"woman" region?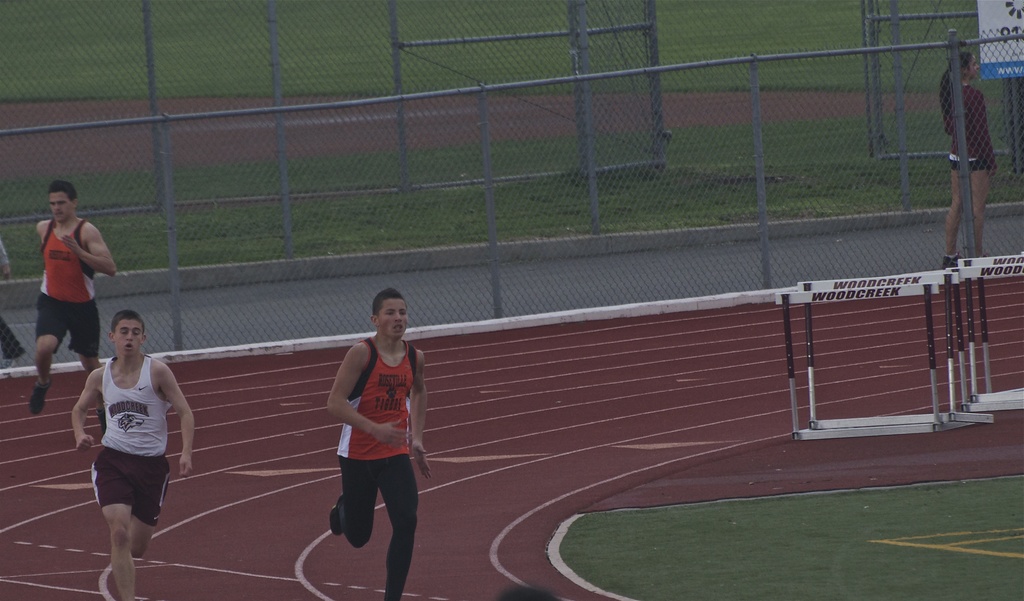
pyautogui.locateOnScreen(939, 52, 997, 271)
